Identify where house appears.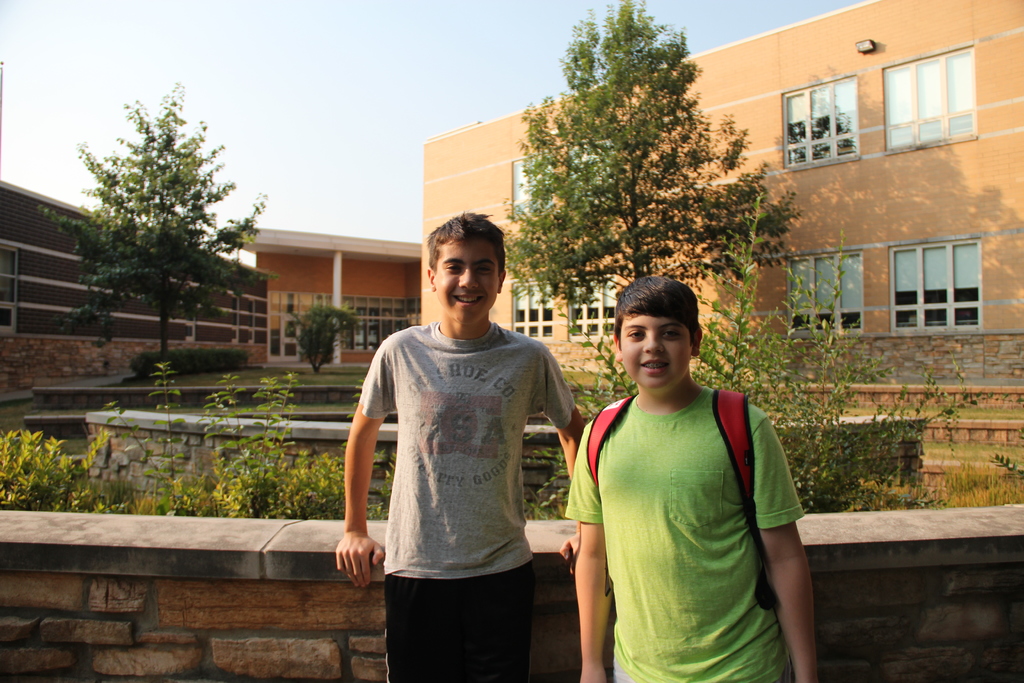
Appears at box(422, 3, 1023, 373).
